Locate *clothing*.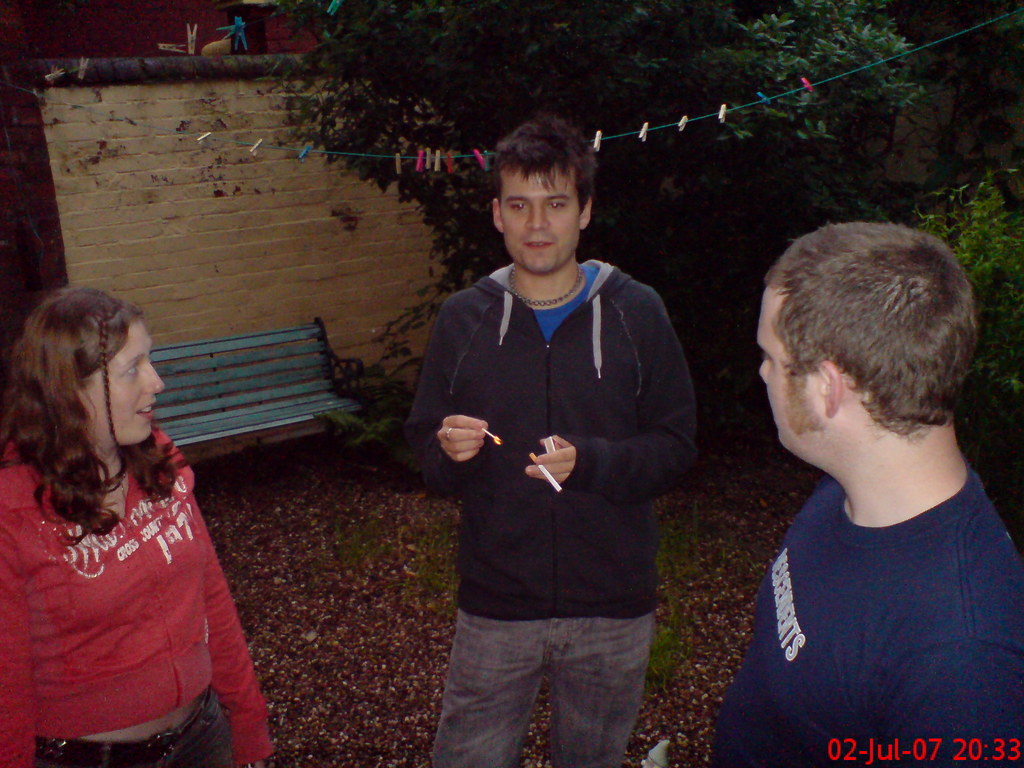
Bounding box: locate(12, 382, 226, 735).
